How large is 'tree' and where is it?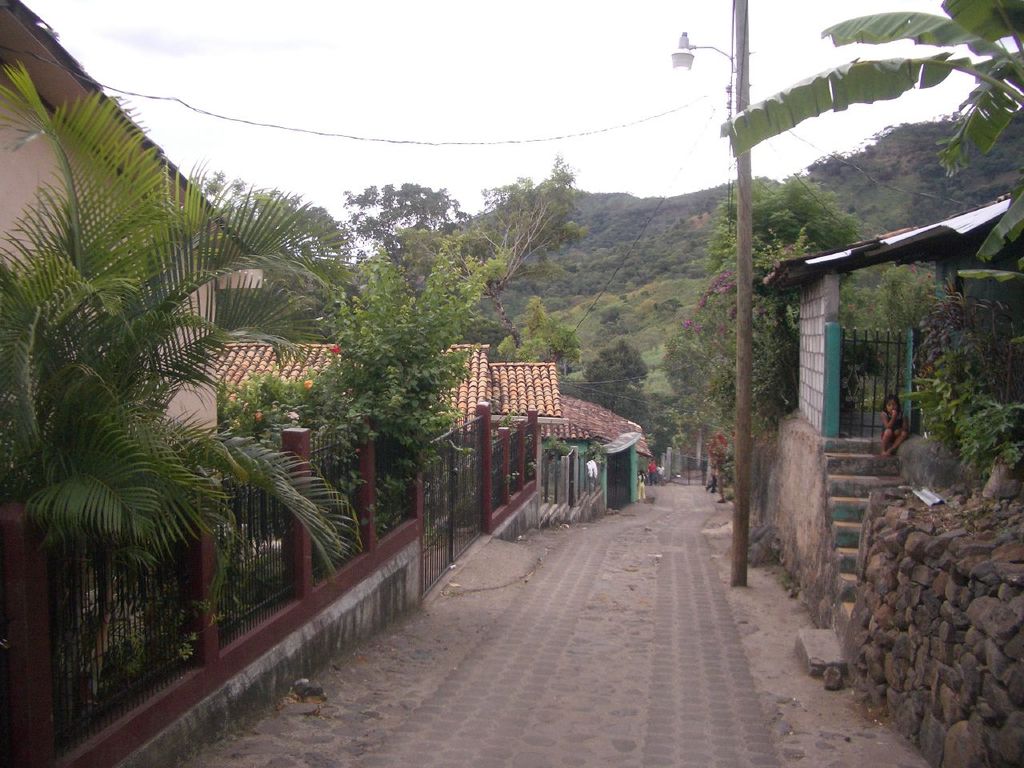
Bounding box: bbox=[718, 0, 1023, 282].
